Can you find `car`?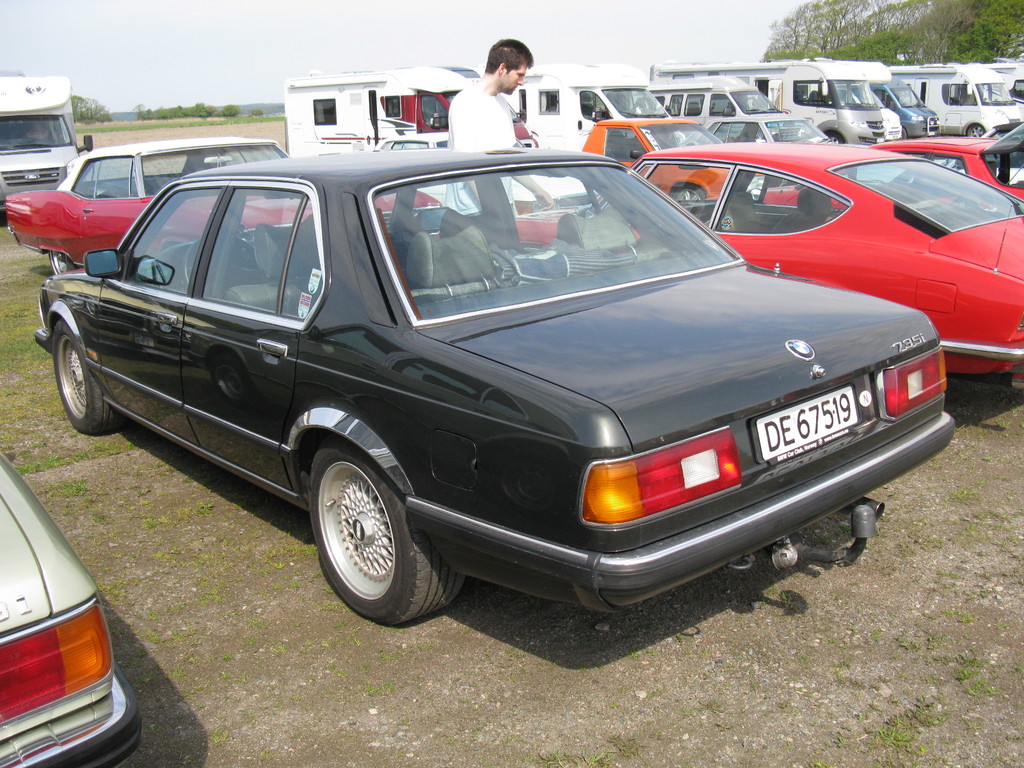
Yes, bounding box: bbox=(514, 138, 1023, 385).
